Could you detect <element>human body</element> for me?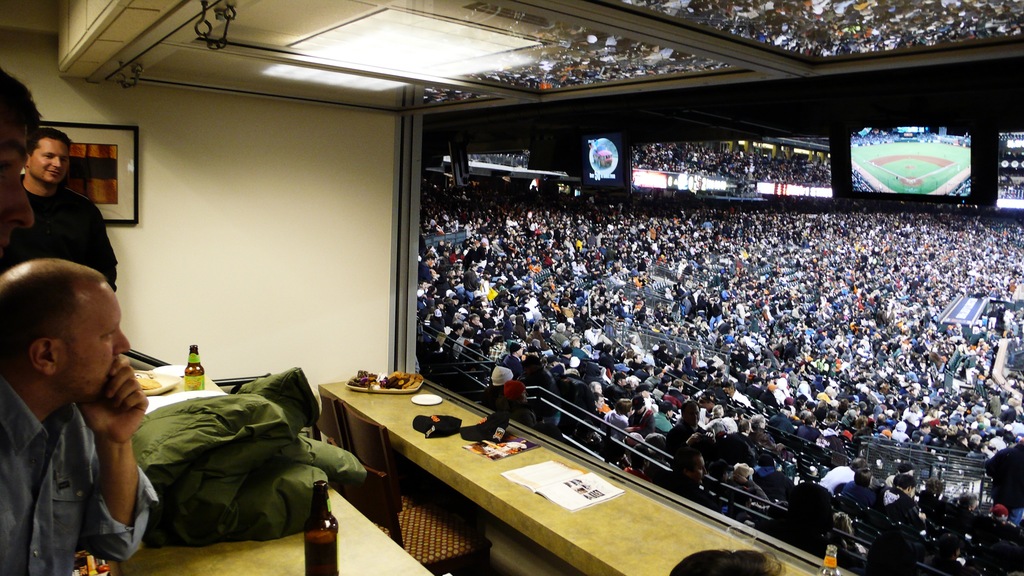
Detection result: {"x1": 486, "y1": 337, "x2": 510, "y2": 344}.
